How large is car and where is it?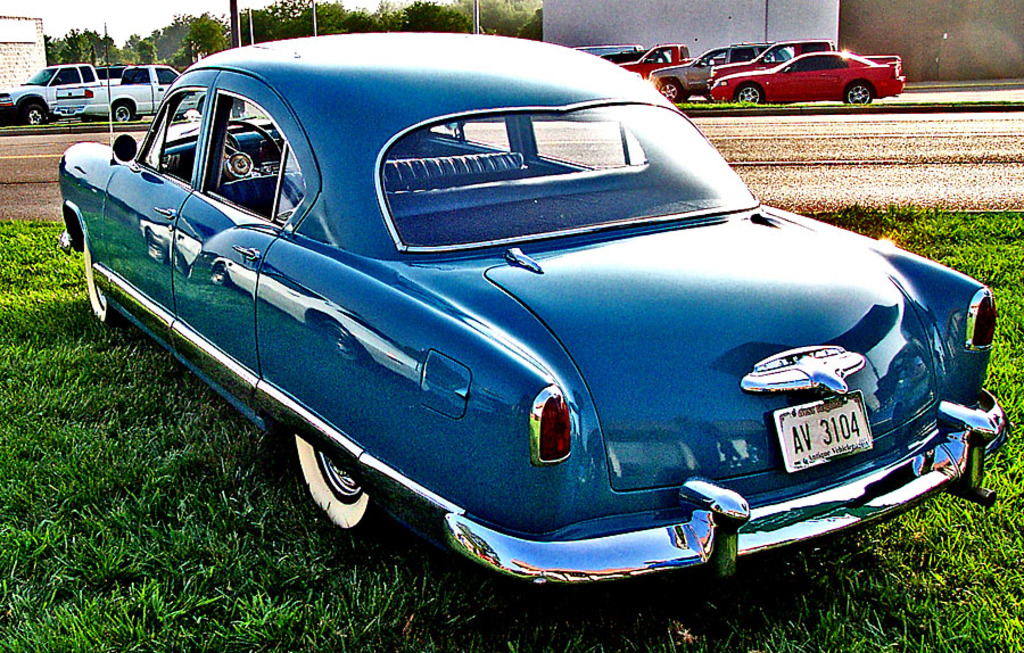
Bounding box: left=74, top=64, right=239, bottom=121.
